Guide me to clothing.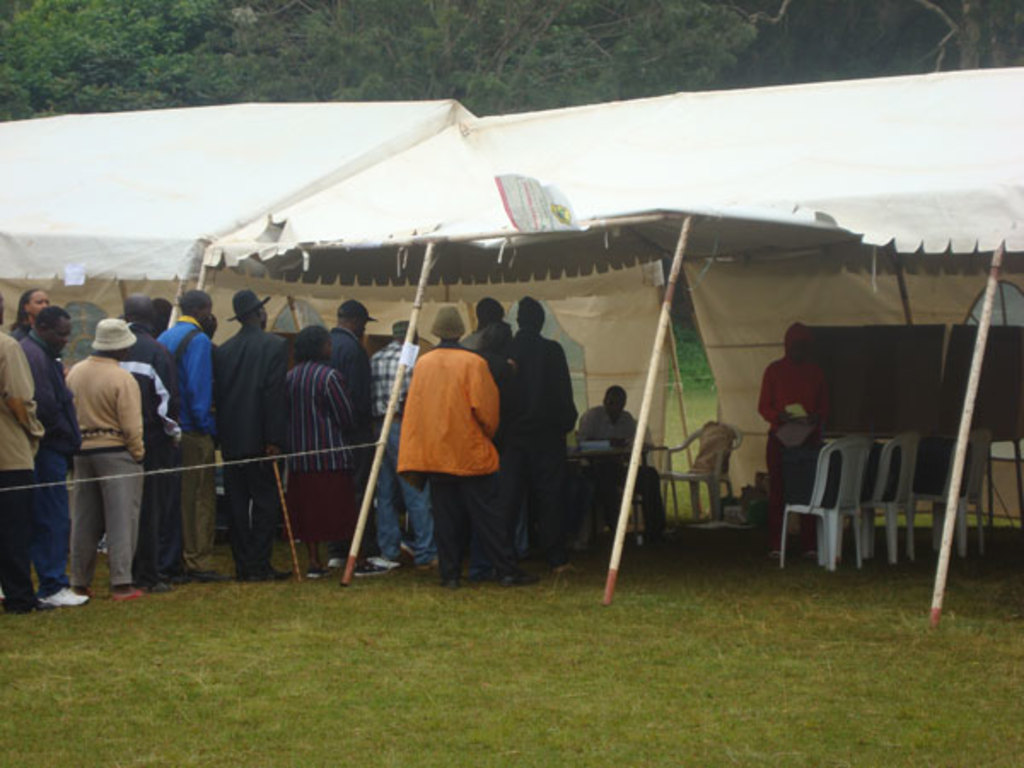
Guidance: rect(0, 317, 58, 611).
